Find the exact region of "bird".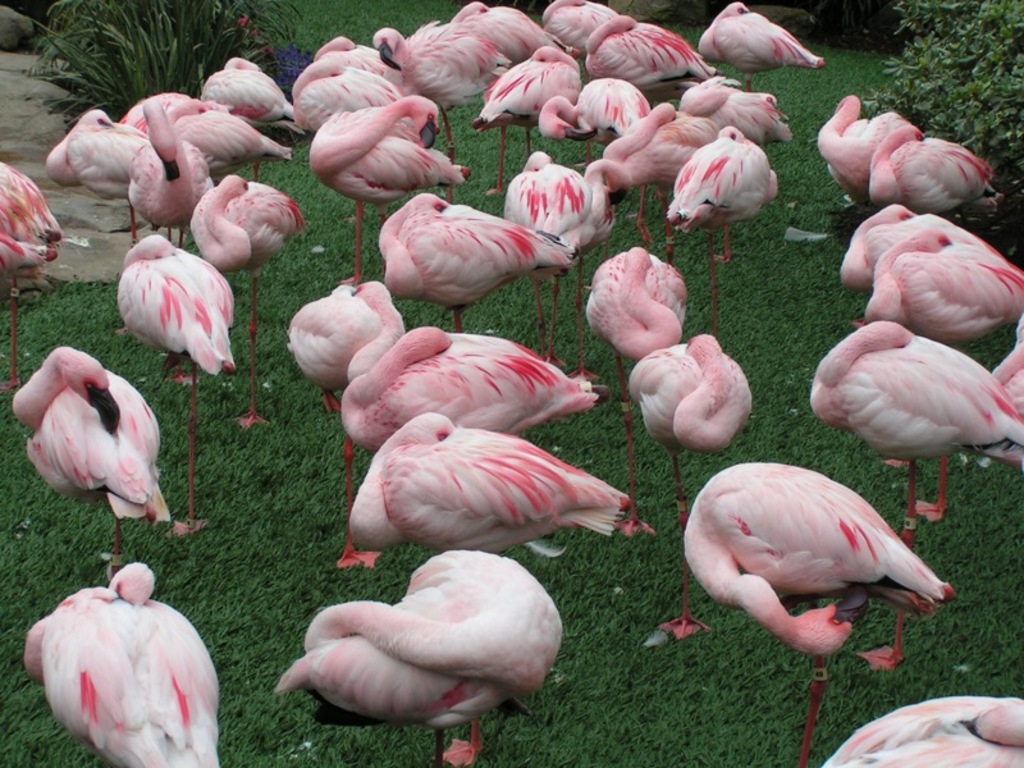
Exact region: bbox(813, 88, 924, 202).
